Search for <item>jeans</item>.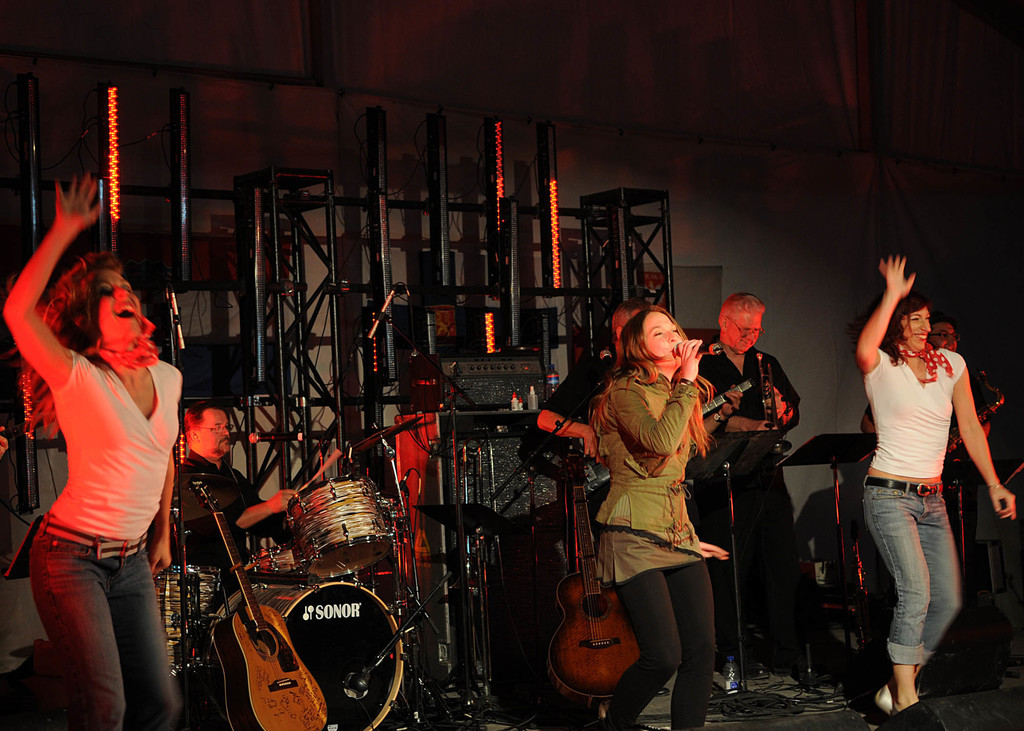
Found at [x1=865, y1=476, x2=979, y2=702].
